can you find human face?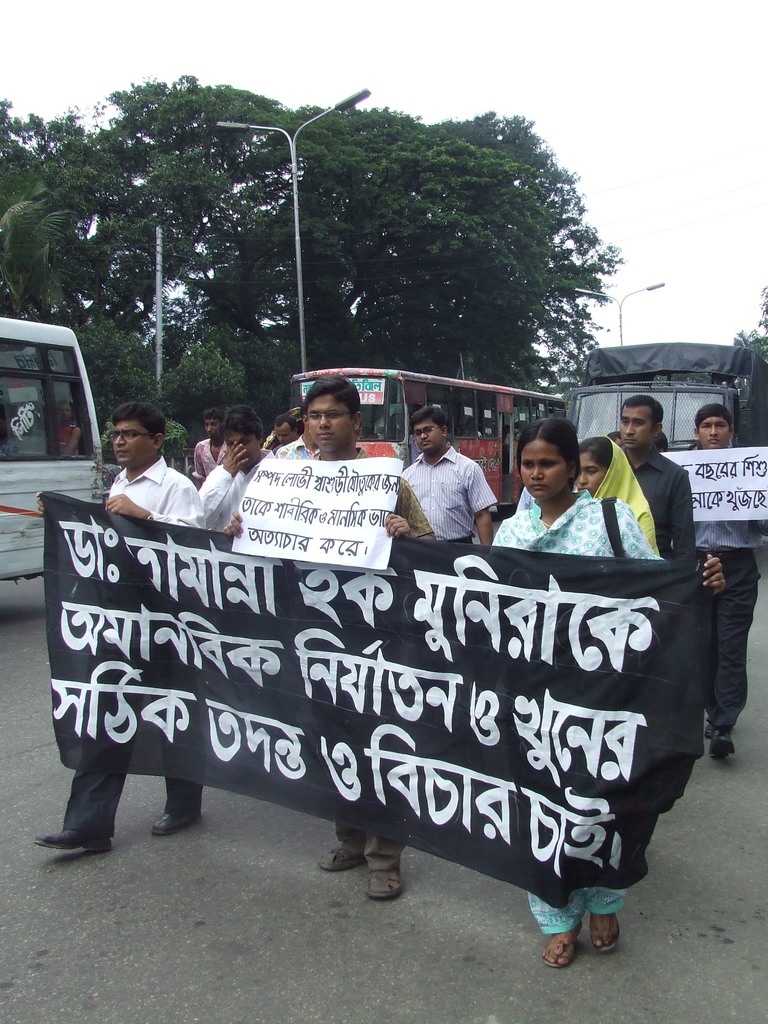
Yes, bounding box: 203,419,224,442.
